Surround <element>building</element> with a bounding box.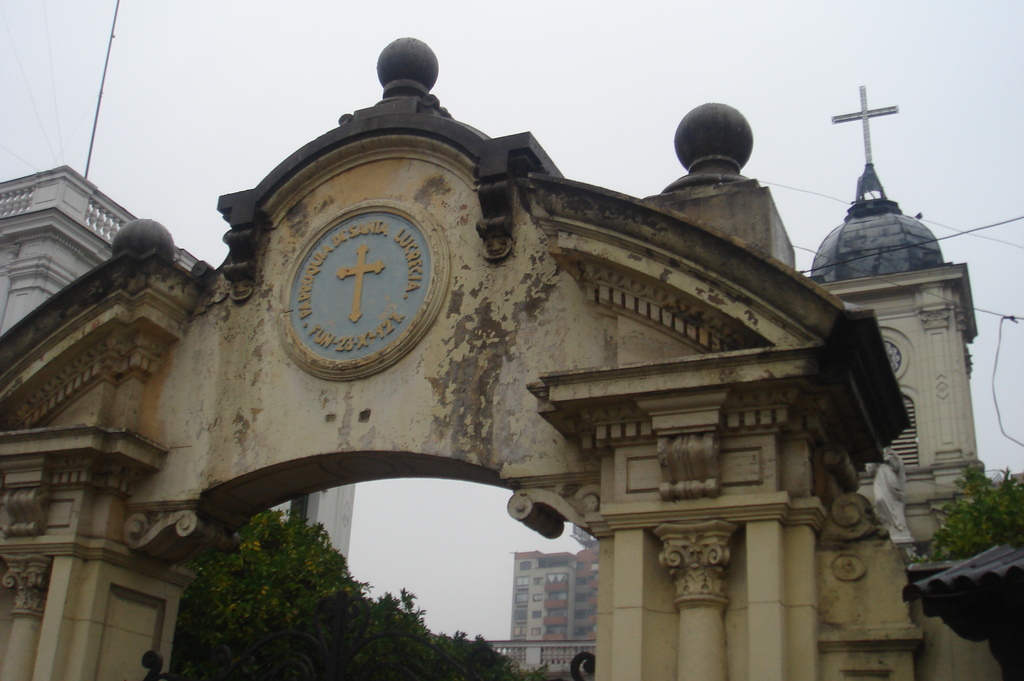
(left=815, top=146, right=988, bottom=674).
